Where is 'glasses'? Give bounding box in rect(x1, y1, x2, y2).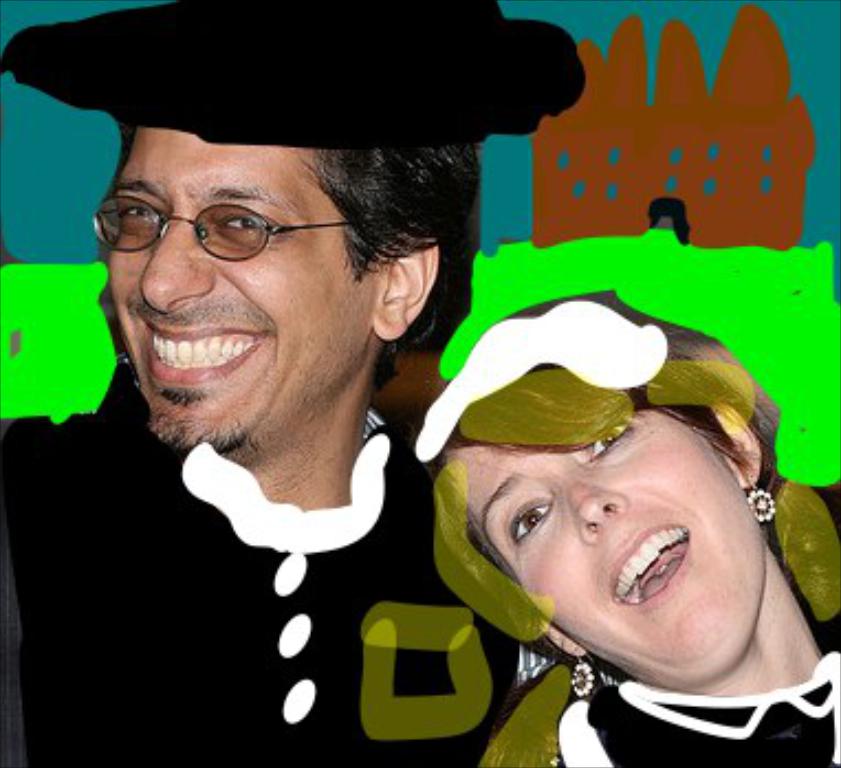
rect(75, 174, 370, 264).
